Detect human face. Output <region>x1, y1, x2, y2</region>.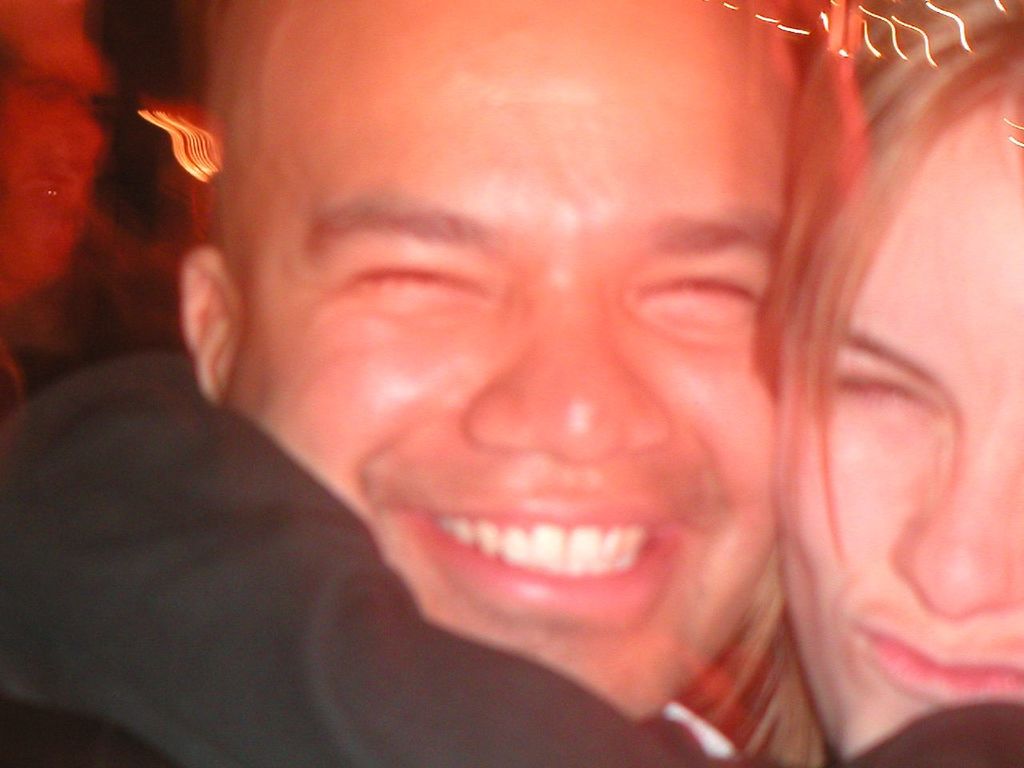
<region>793, 139, 1023, 761</region>.
